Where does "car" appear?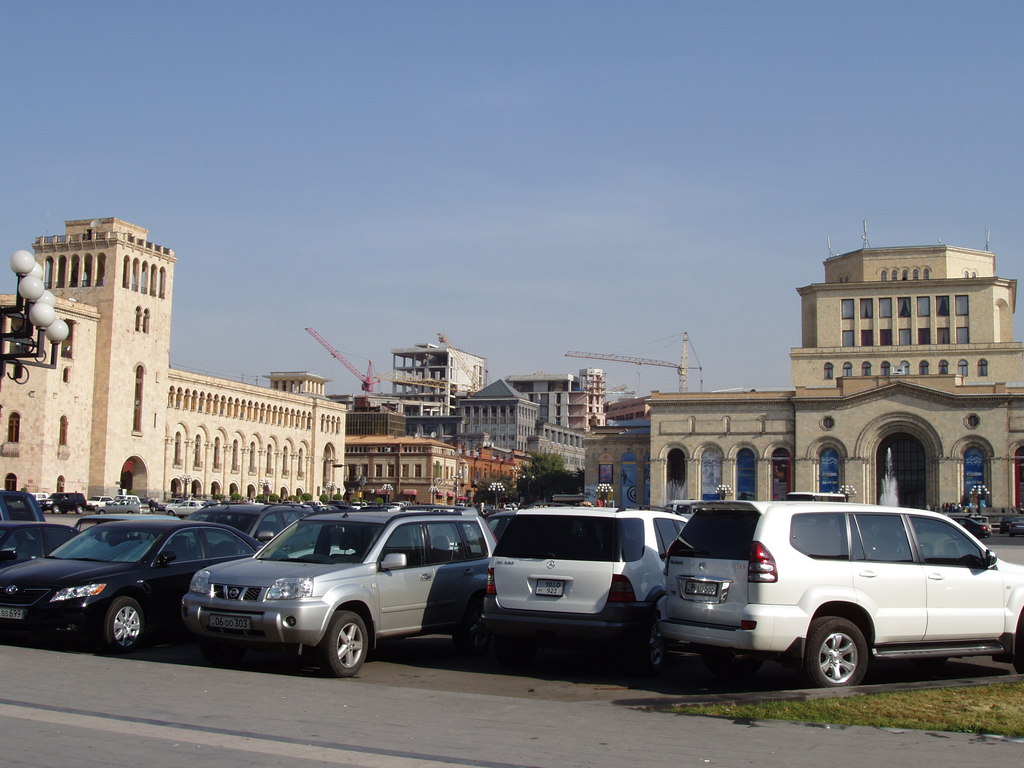
Appears at (945, 517, 995, 540).
